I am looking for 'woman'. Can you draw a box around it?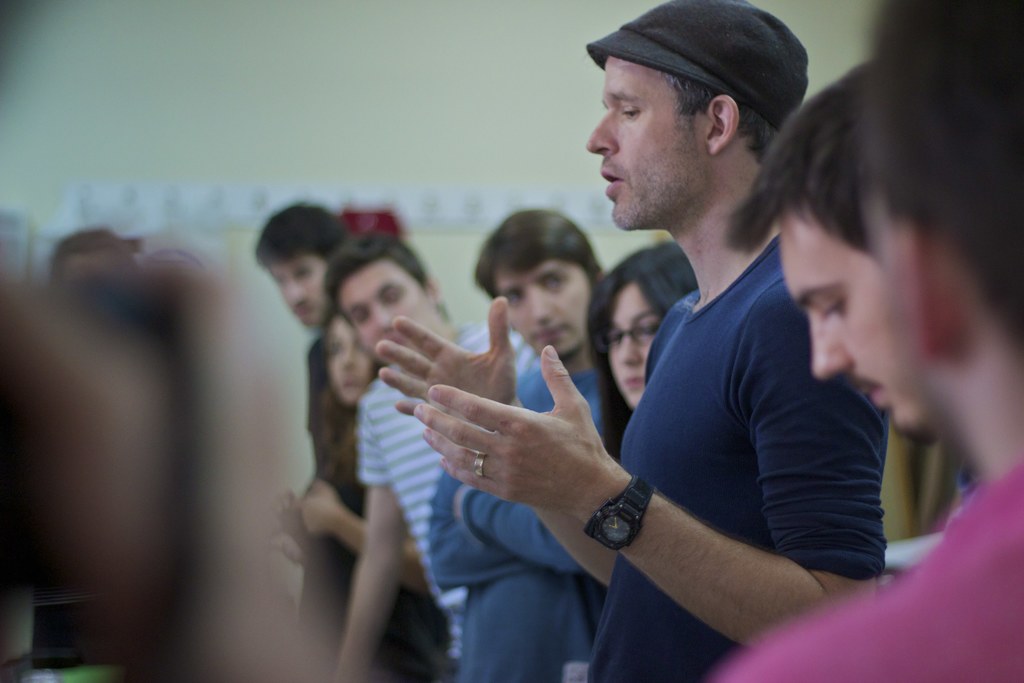
Sure, the bounding box is left=579, top=242, right=697, bottom=446.
